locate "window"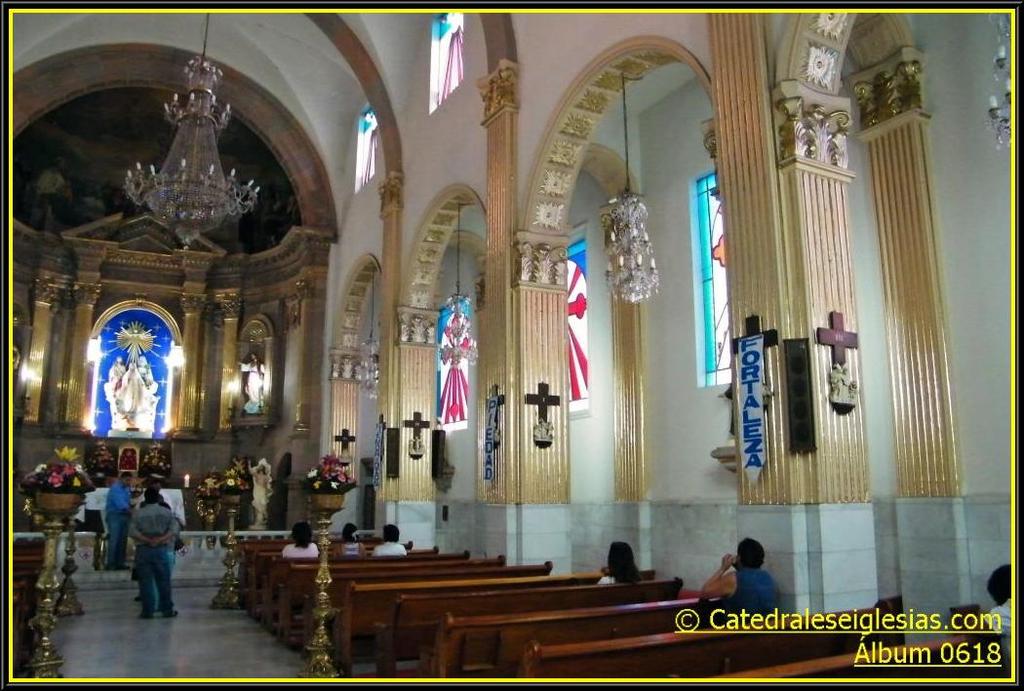
locate(355, 113, 380, 187)
